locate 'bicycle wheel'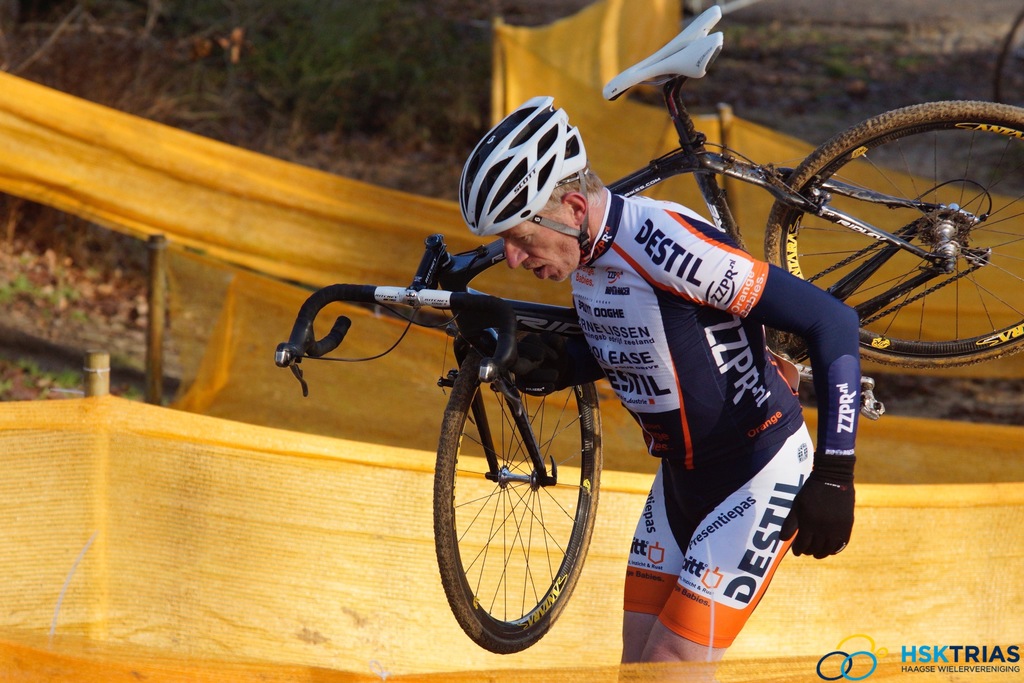
768/81/1017/377
